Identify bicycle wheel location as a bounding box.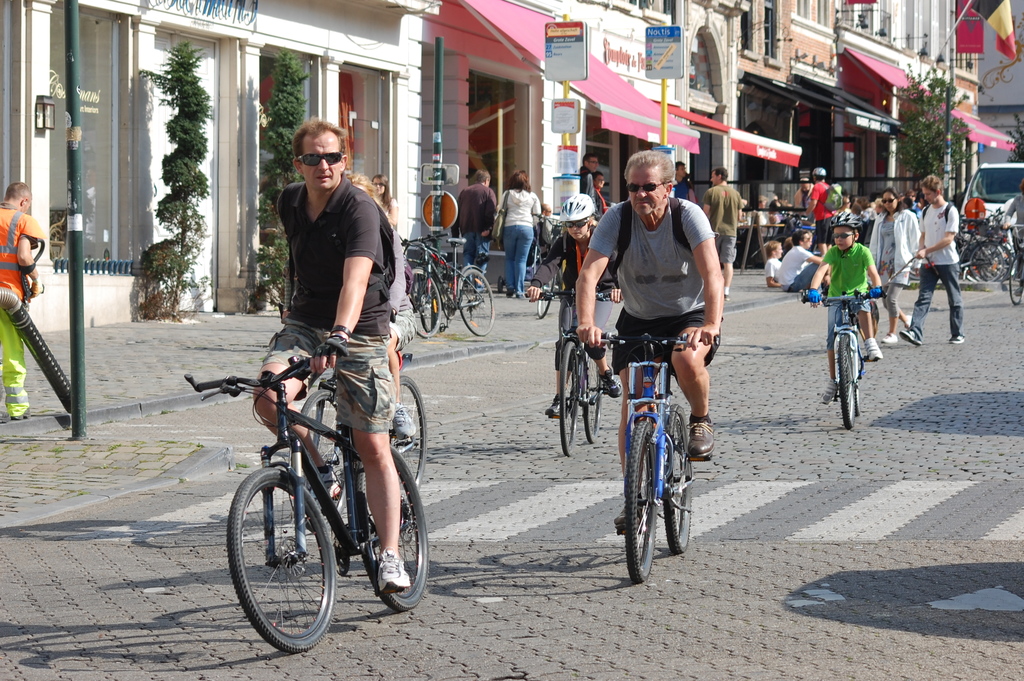
[x1=623, y1=416, x2=661, y2=585].
